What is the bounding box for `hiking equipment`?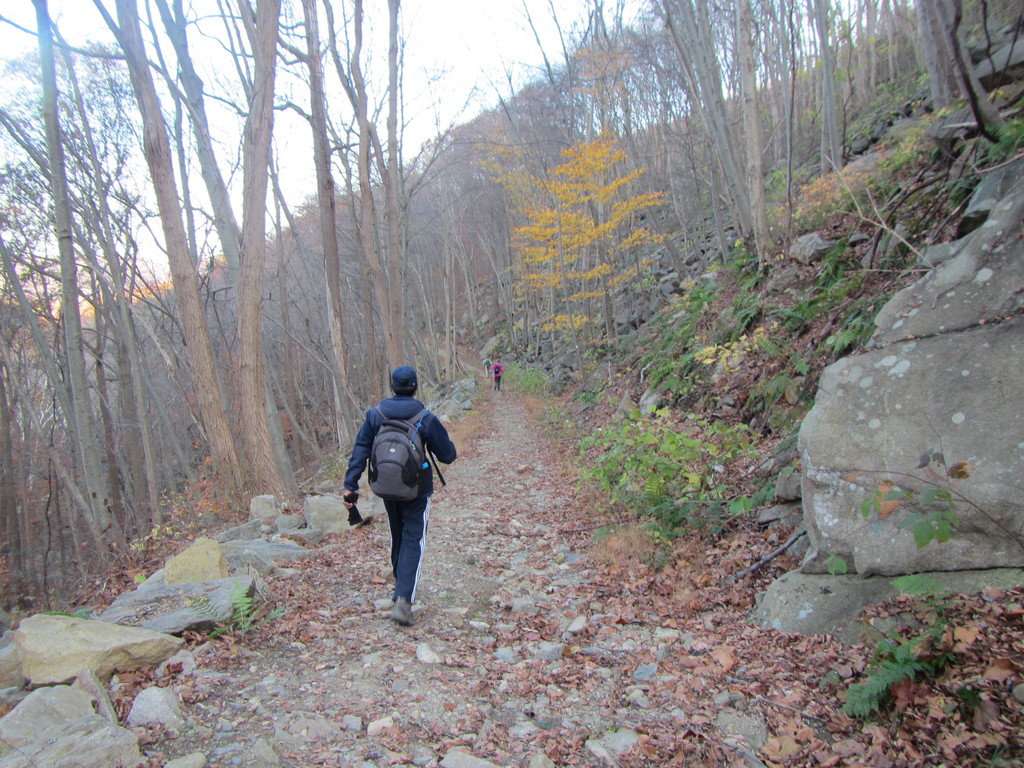
484:358:490:370.
